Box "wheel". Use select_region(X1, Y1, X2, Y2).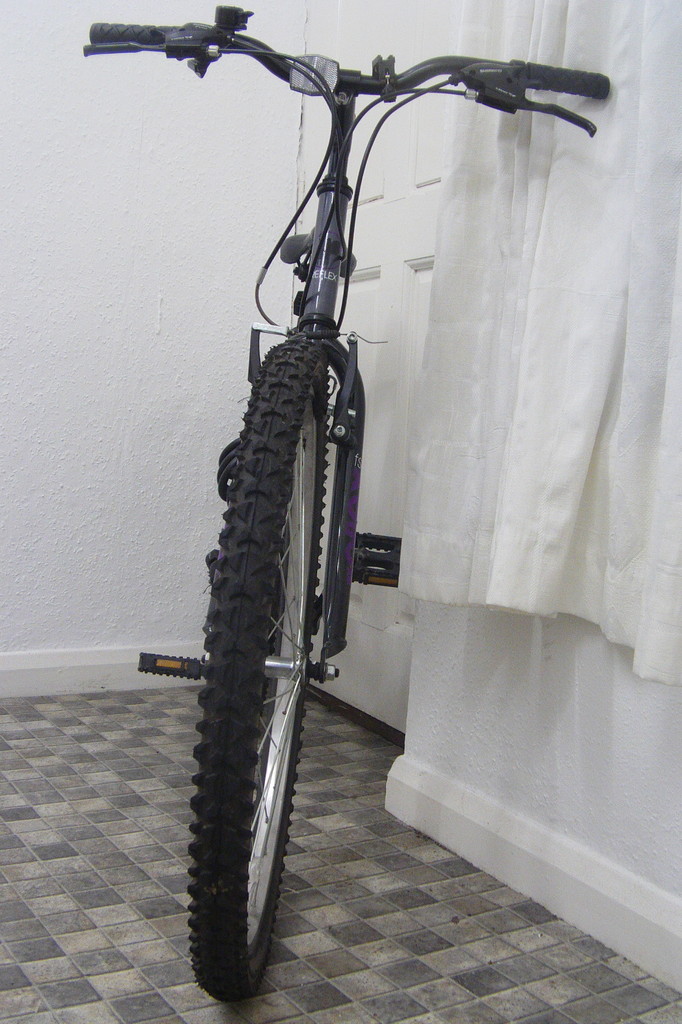
select_region(190, 337, 316, 1005).
